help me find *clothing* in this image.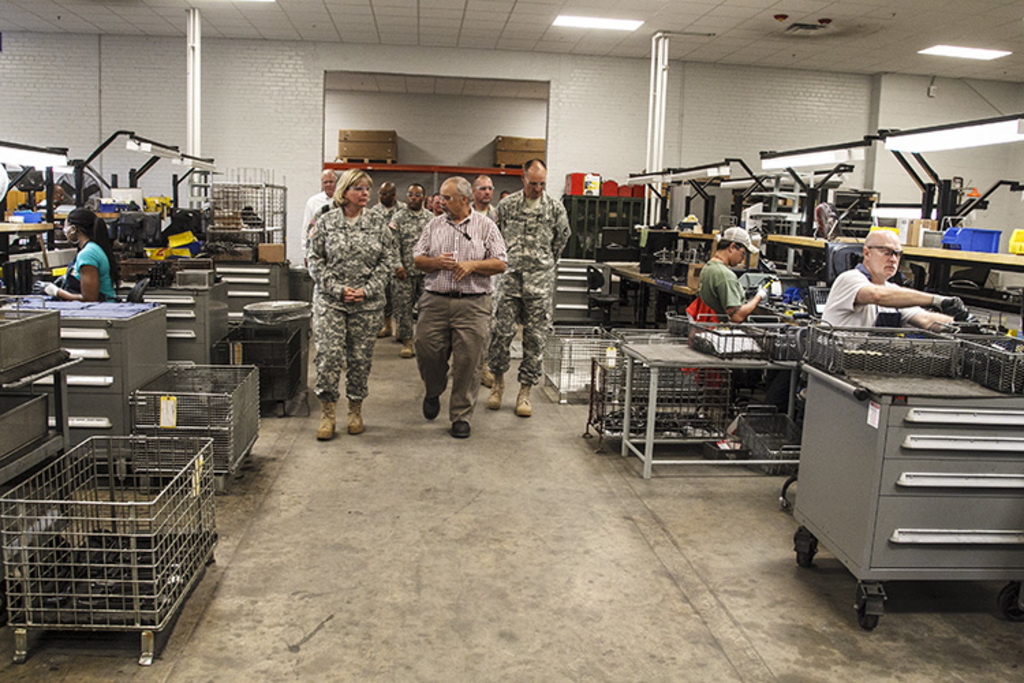
Found it: box(819, 275, 892, 354).
